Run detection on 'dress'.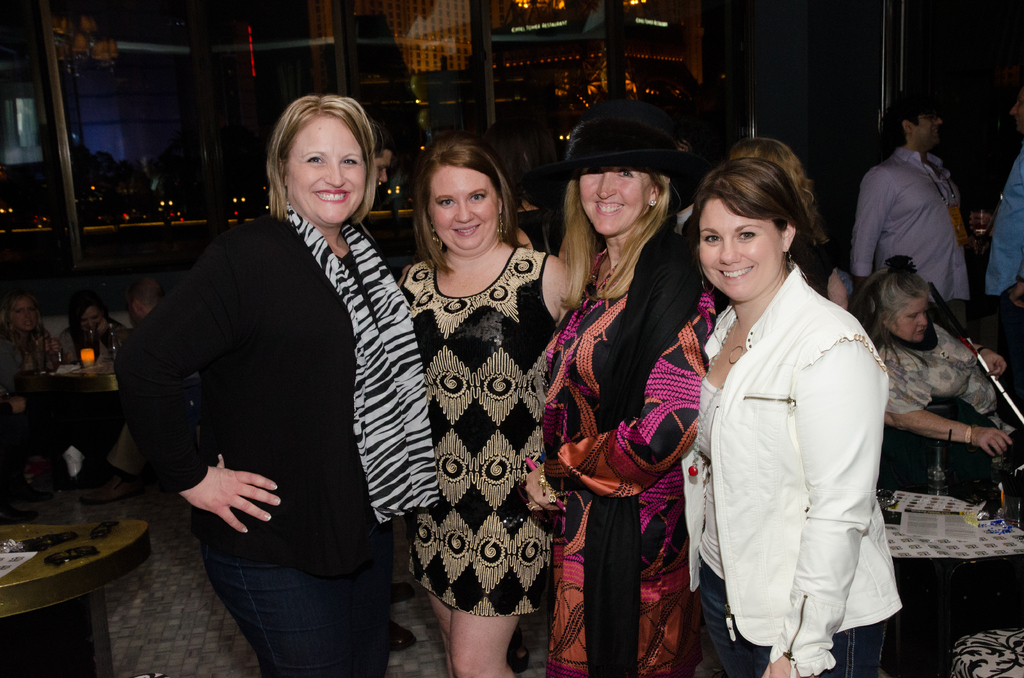
Result: (391,239,595,599).
